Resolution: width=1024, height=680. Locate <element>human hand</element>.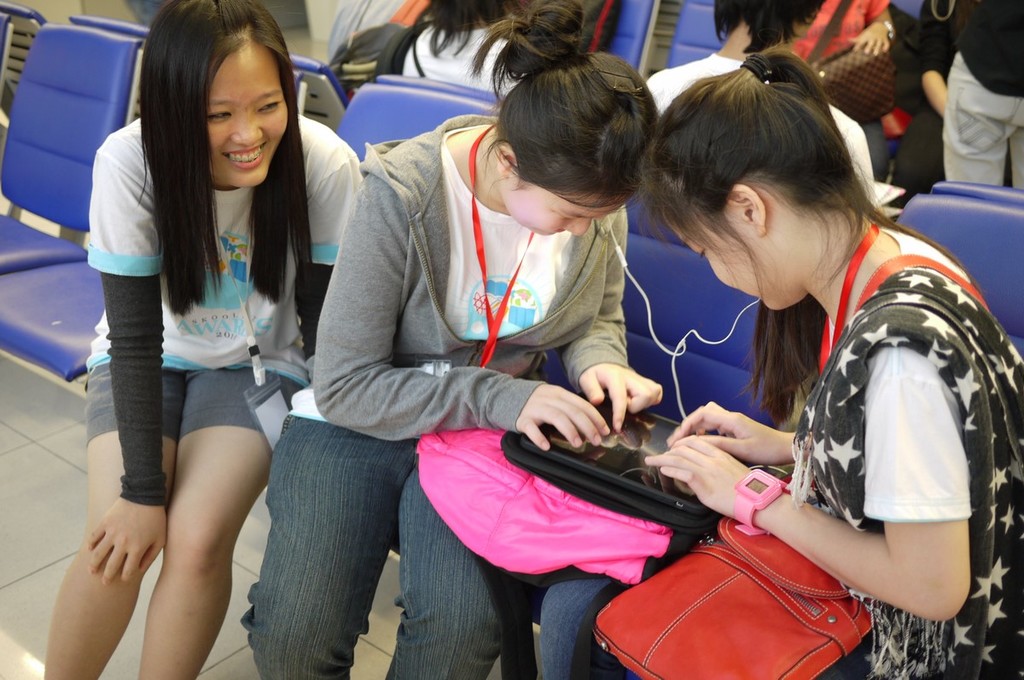
846/21/893/57.
